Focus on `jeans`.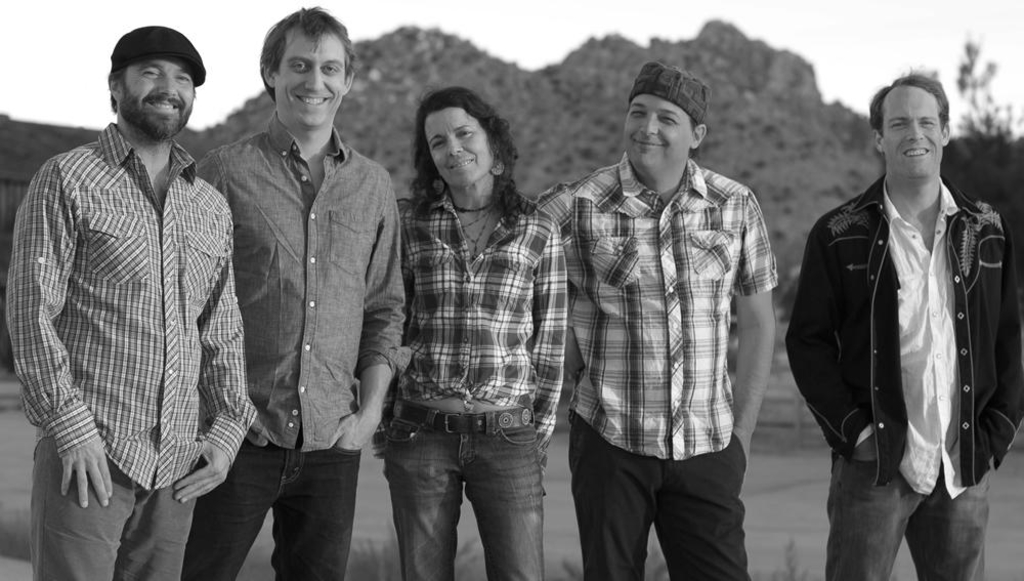
Focused at box=[176, 444, 369, 580].
